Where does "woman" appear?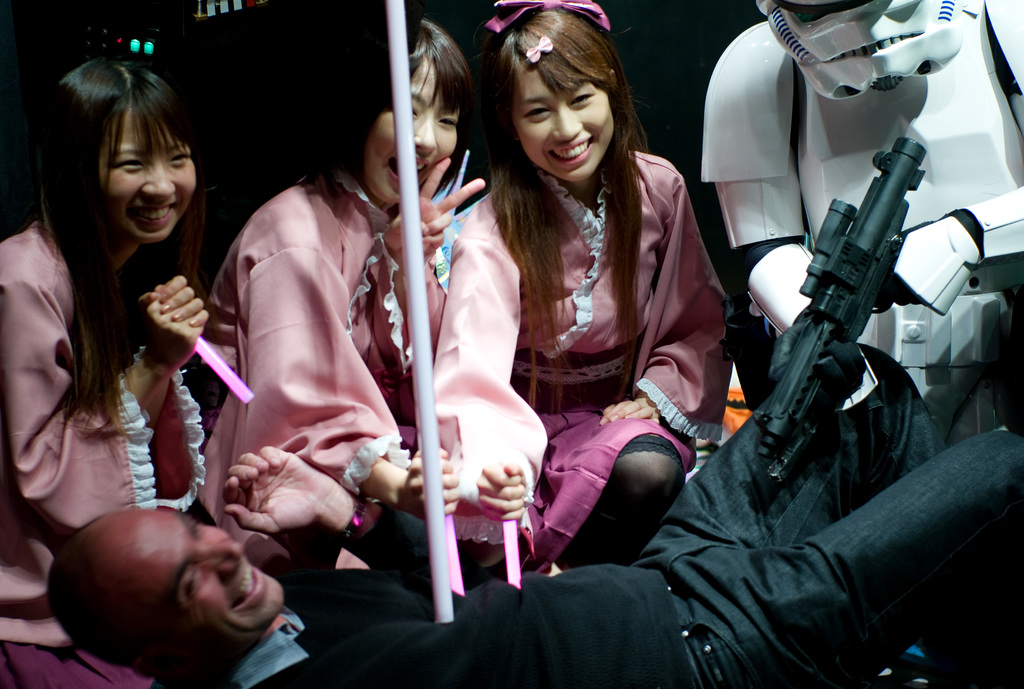
Appears at [0, 52, 211, 688].
